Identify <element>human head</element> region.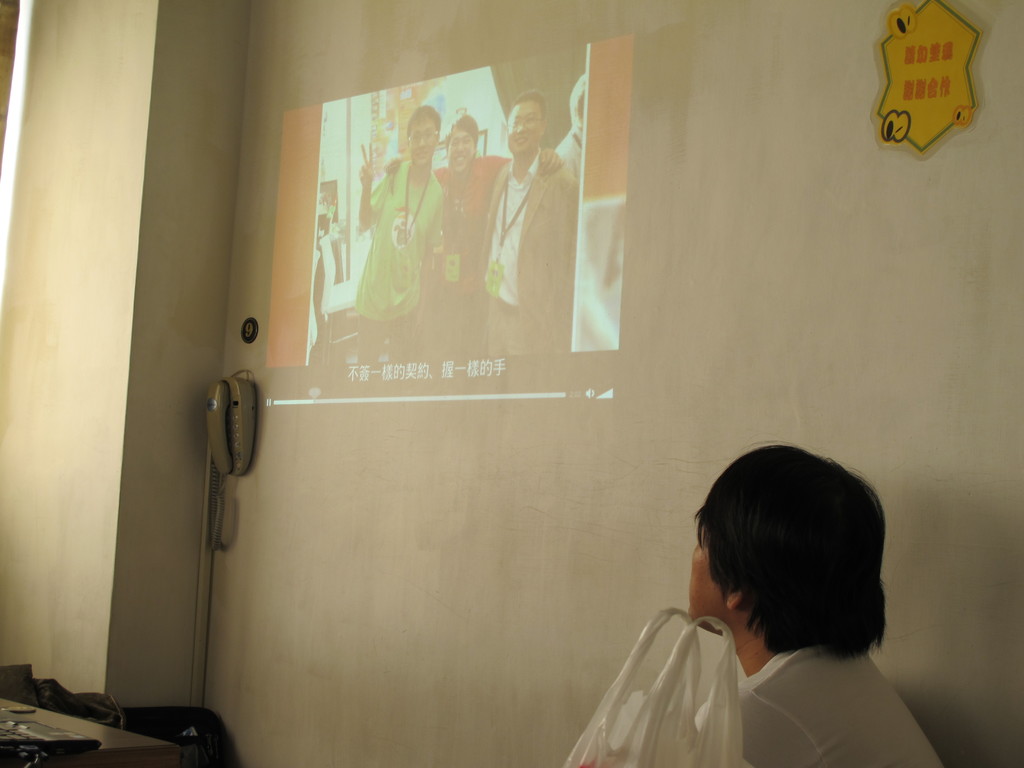
Region: 404/102/443/172.
